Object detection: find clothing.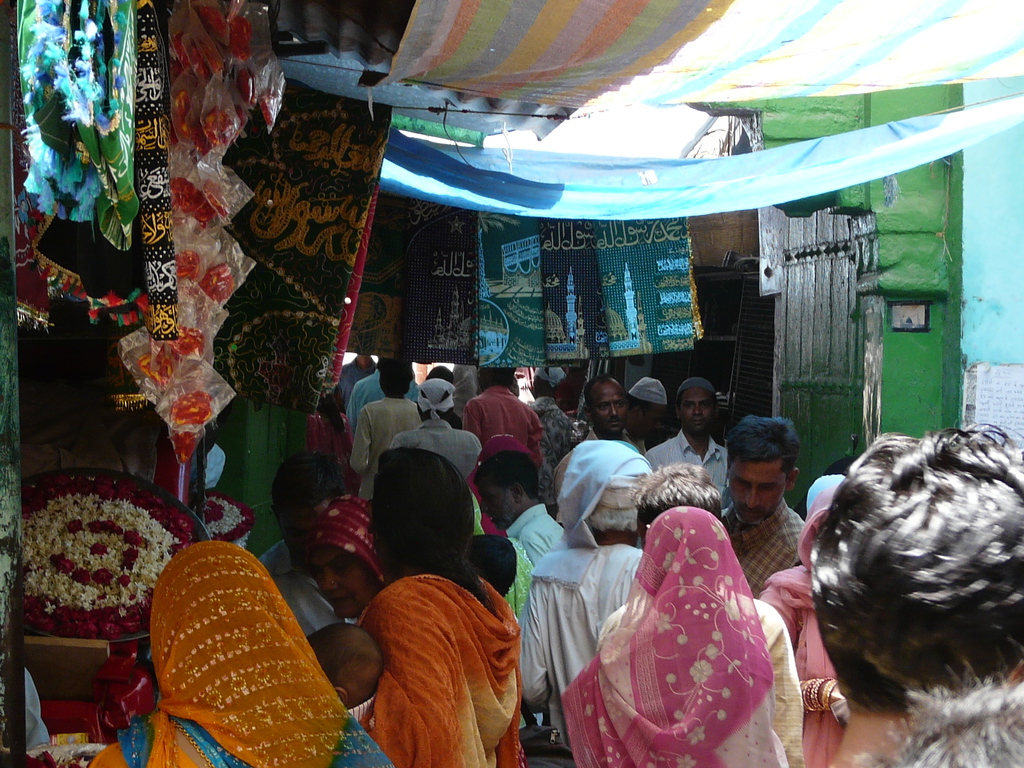
left=351, top=396, right=427, bottom=500.
